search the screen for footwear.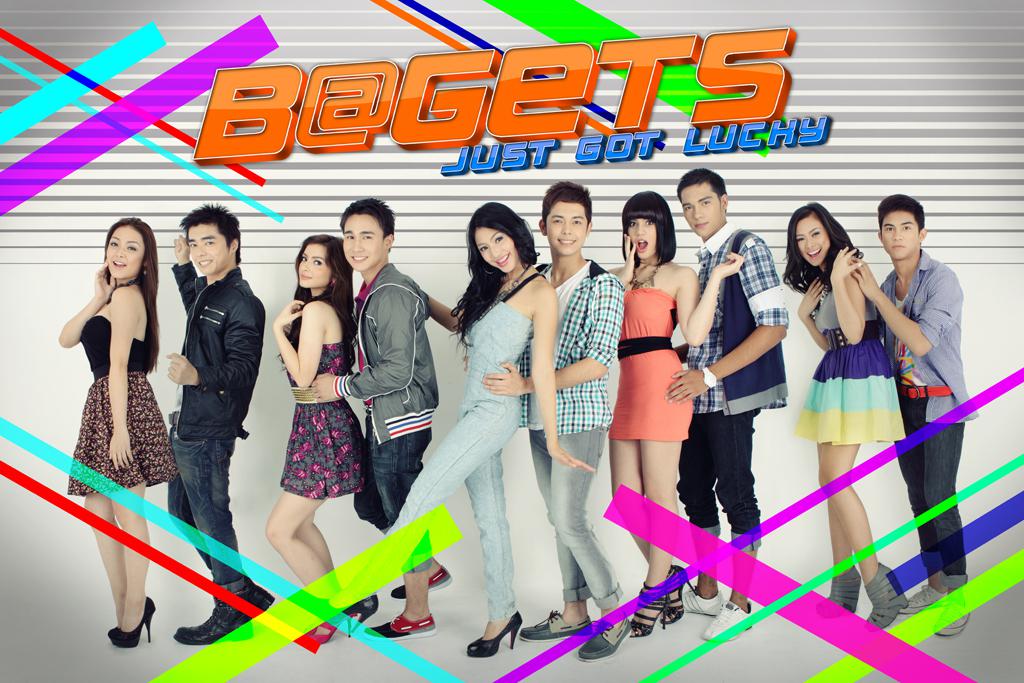
Found at bbox(702, 600, 759, 641).
